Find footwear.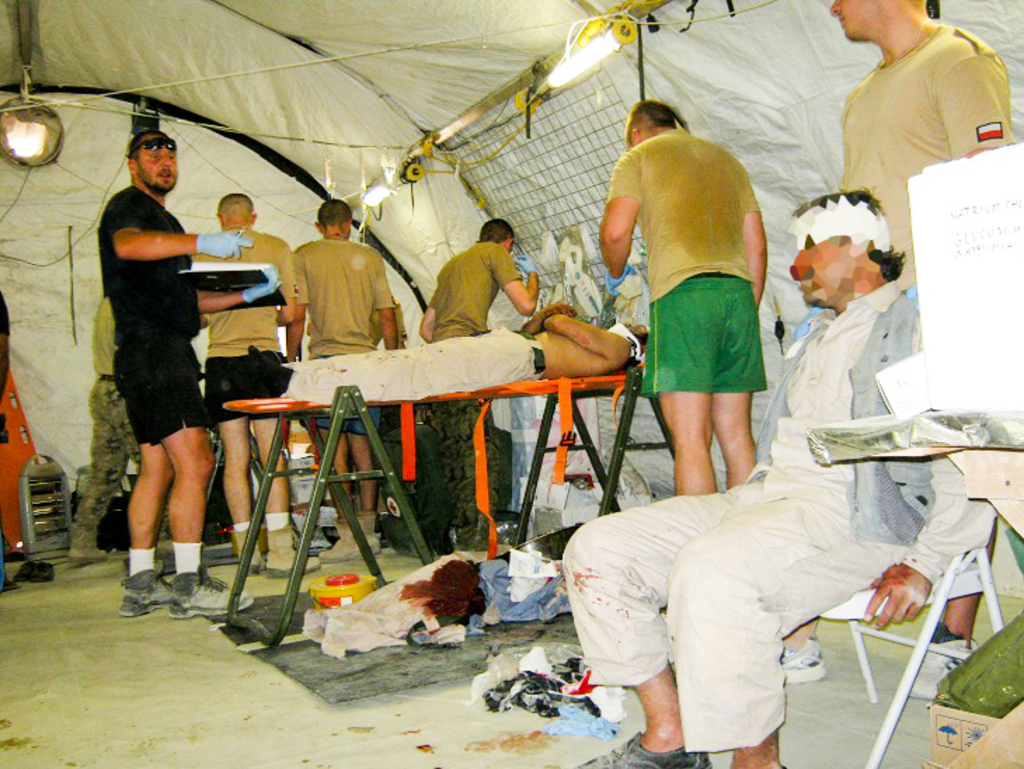
(268,516,324,577).
